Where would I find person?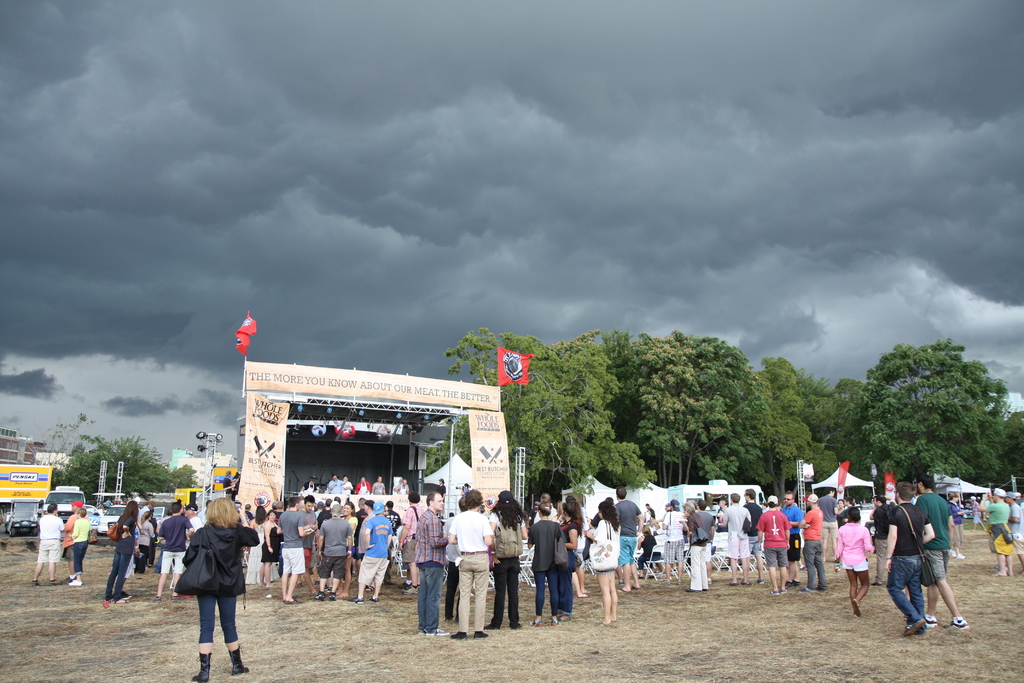
At 383 502 404 545.
